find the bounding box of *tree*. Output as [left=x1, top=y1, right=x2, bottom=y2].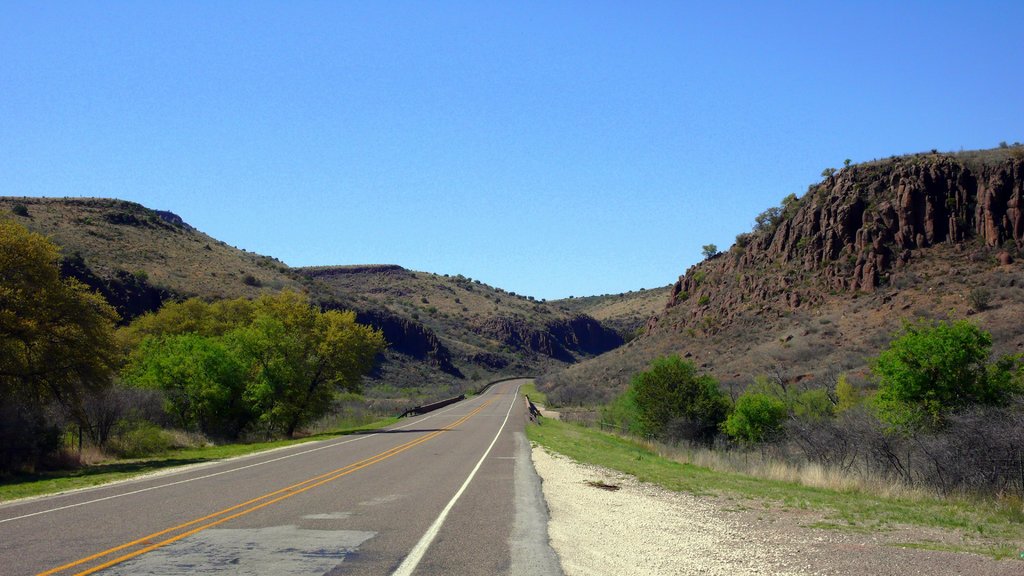
[left=840, top=159, right=854, bottom=166].
